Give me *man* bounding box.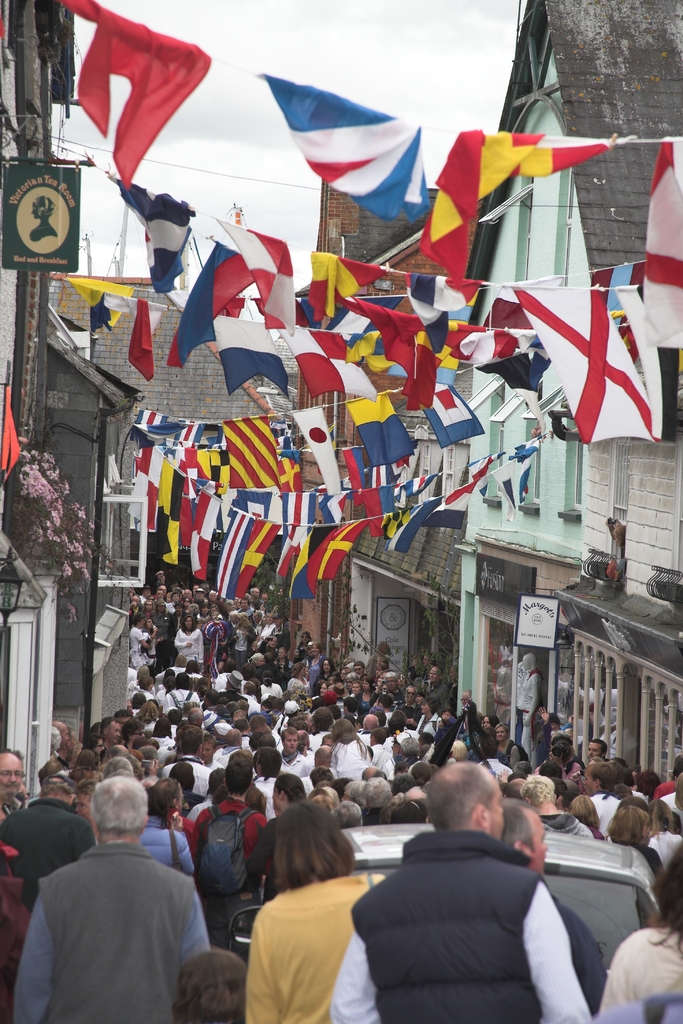
l=327, t=761, r=594, b=1023.
